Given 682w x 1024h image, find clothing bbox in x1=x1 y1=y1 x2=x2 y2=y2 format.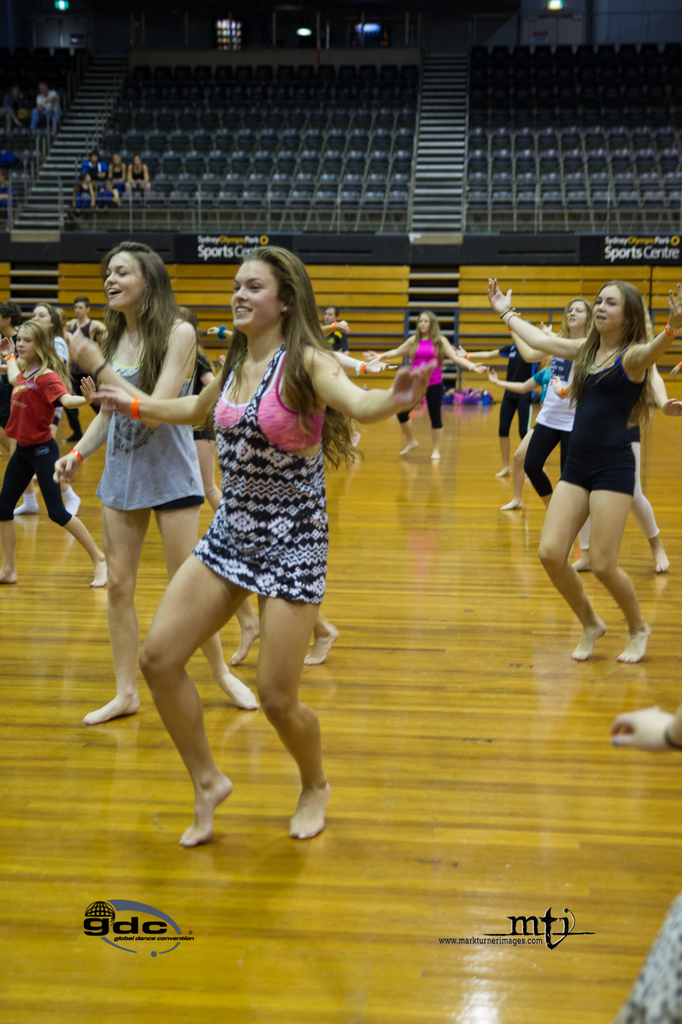
x1=524 y1=347 x2=580 y2=482.
